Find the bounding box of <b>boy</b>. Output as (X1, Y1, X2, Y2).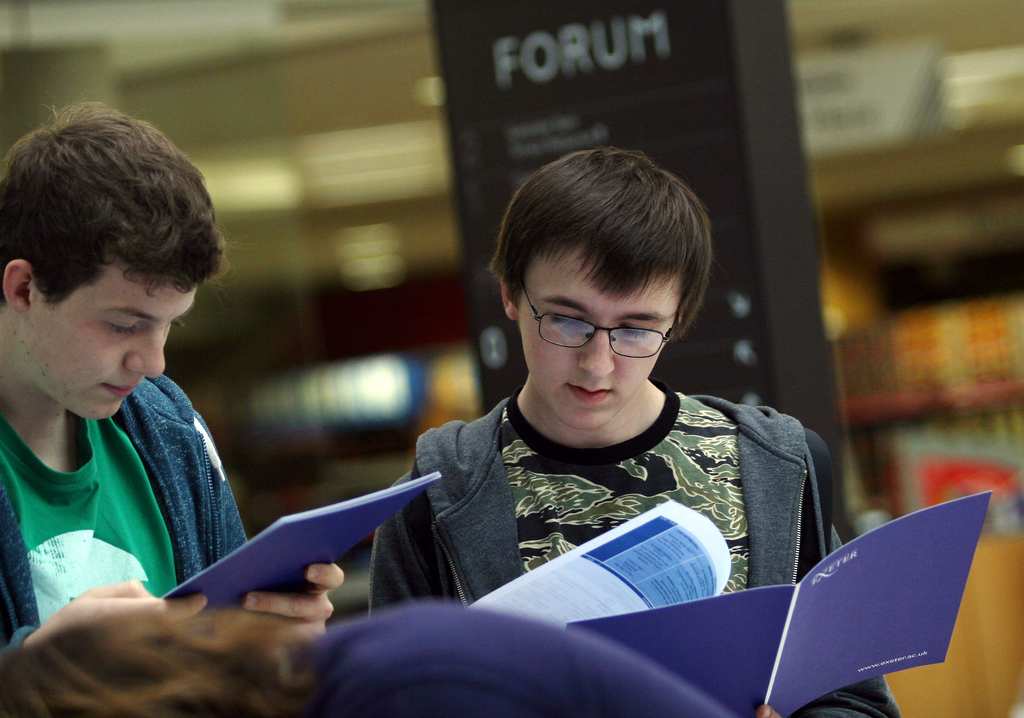
(369, 147, 905, 717).
